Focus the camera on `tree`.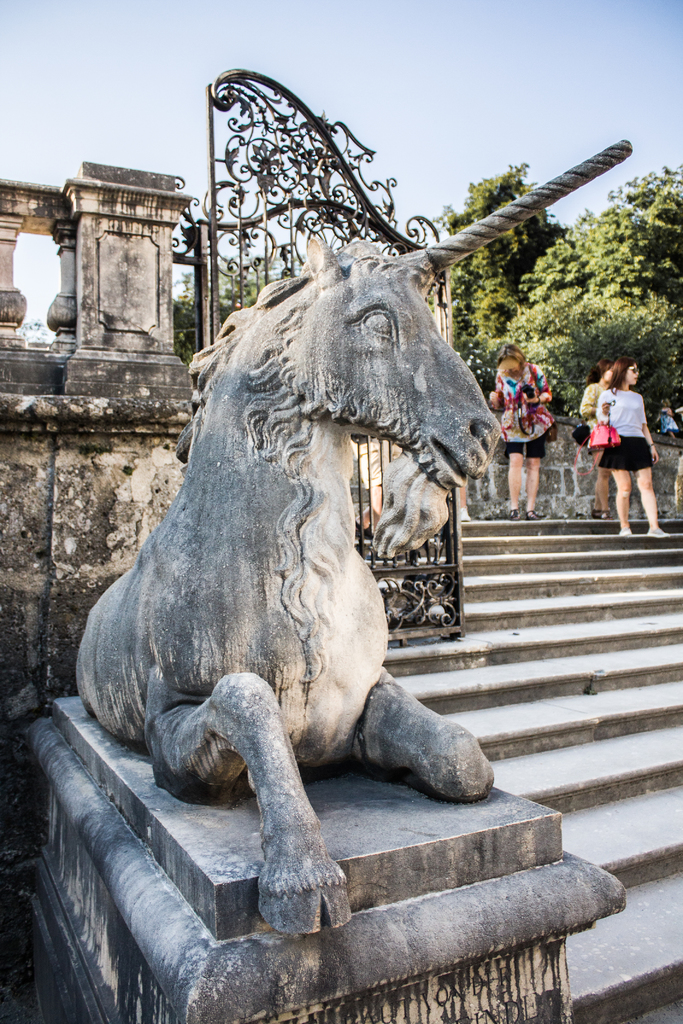
Focus region: 164 256 309 371.
